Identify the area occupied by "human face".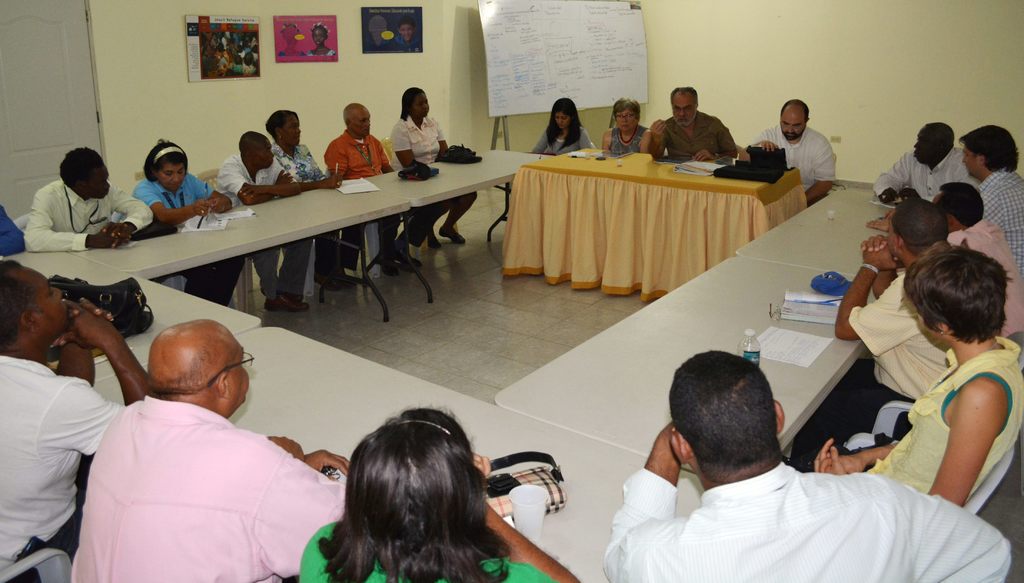
Area: bbox=[611, 110, 635, 131].
